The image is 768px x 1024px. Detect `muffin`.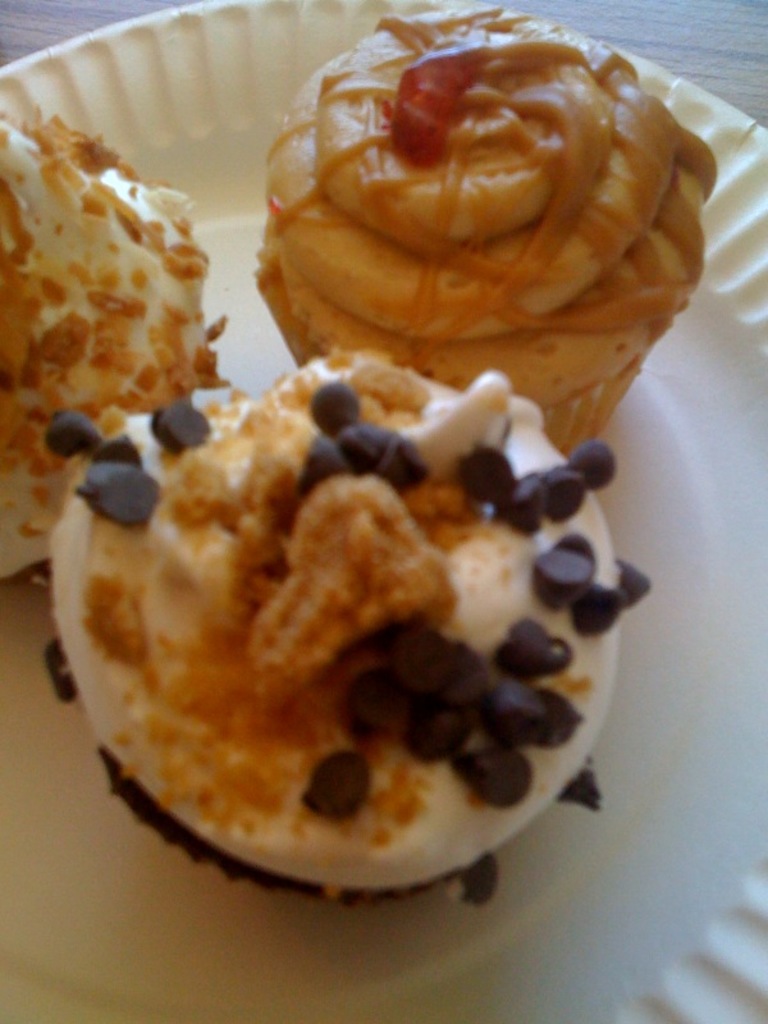
Detection: [0, 114, 229, 586].
